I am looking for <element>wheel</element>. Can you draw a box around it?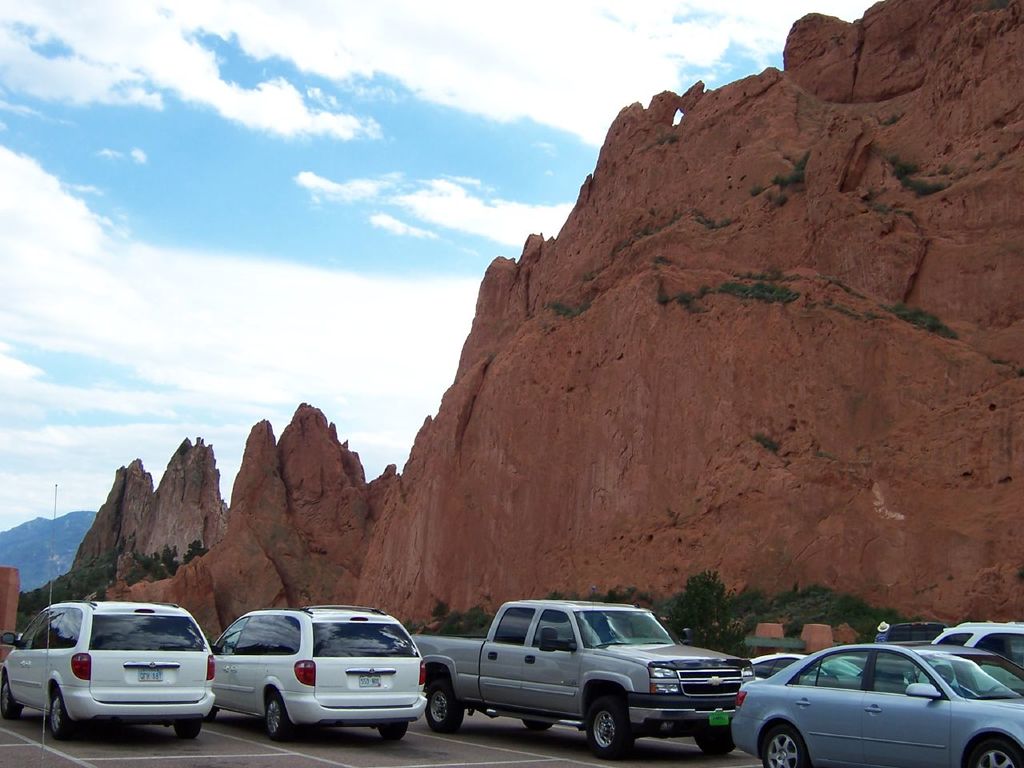
Sure, the bounding box is x1=586, y1=698, x2=634, y2=756.
